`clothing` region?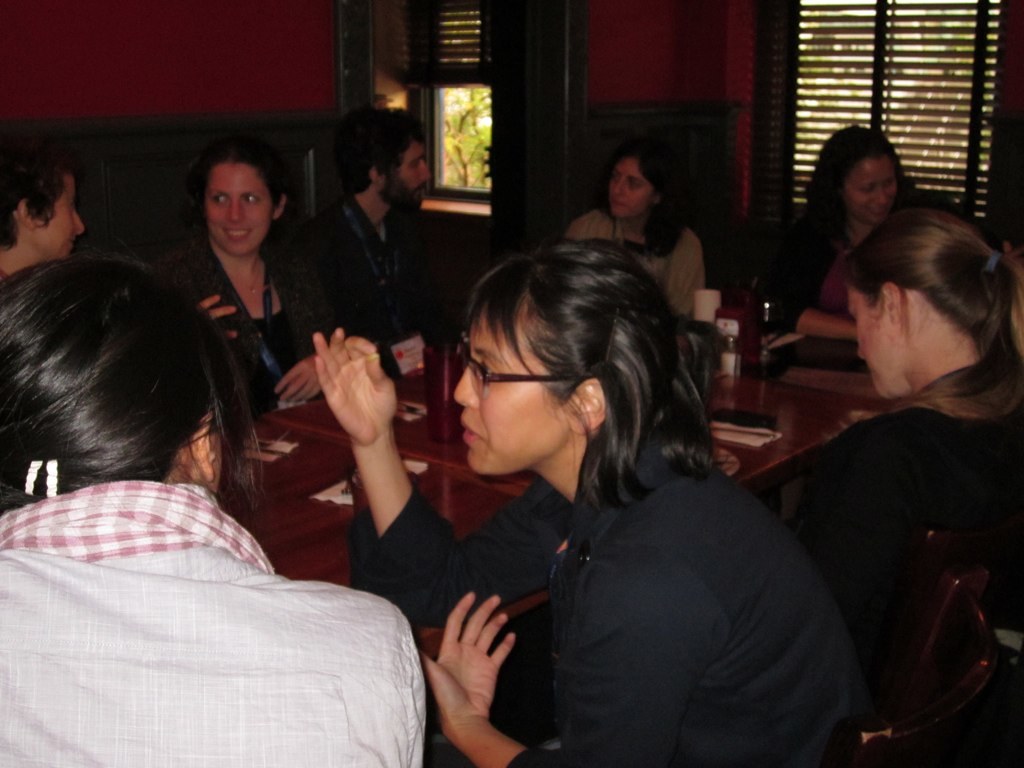
8/430/452/764
